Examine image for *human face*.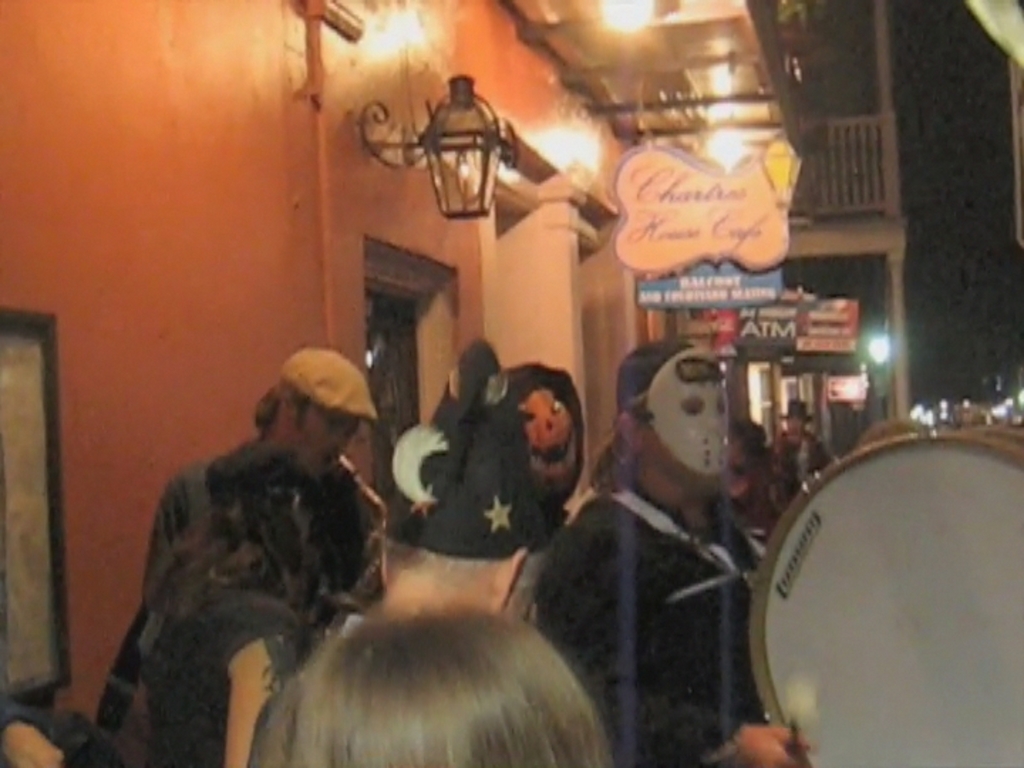
Examination result: bbox=[636, 356, 738, 495].
